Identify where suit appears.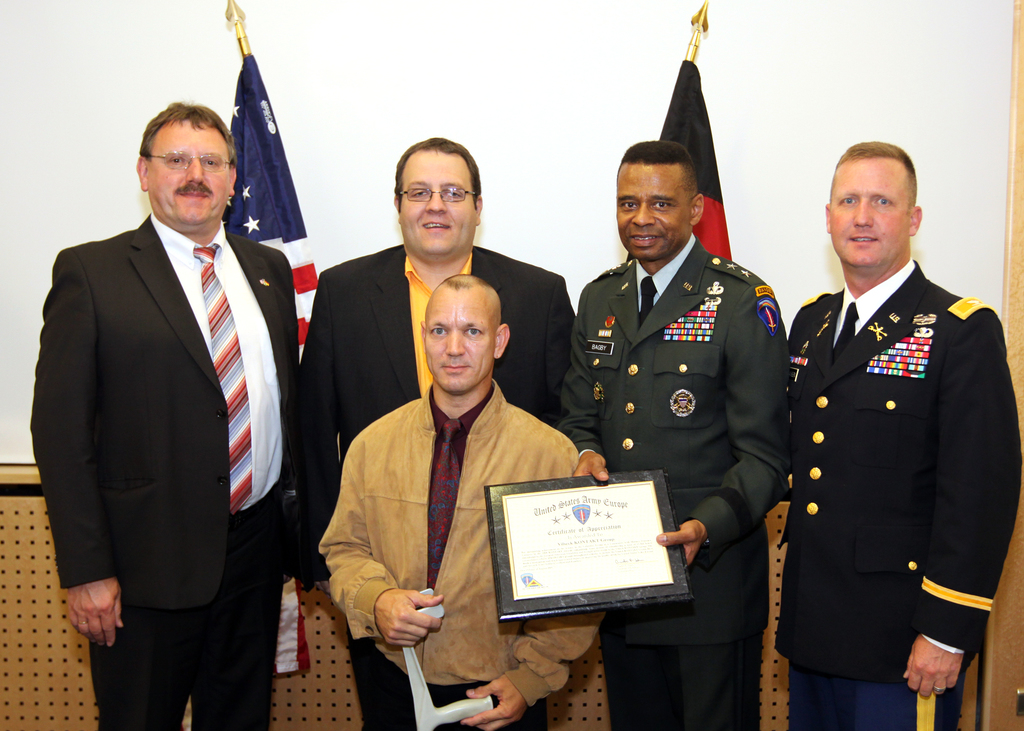
Appears at locate(552, 230, 789, 730).
